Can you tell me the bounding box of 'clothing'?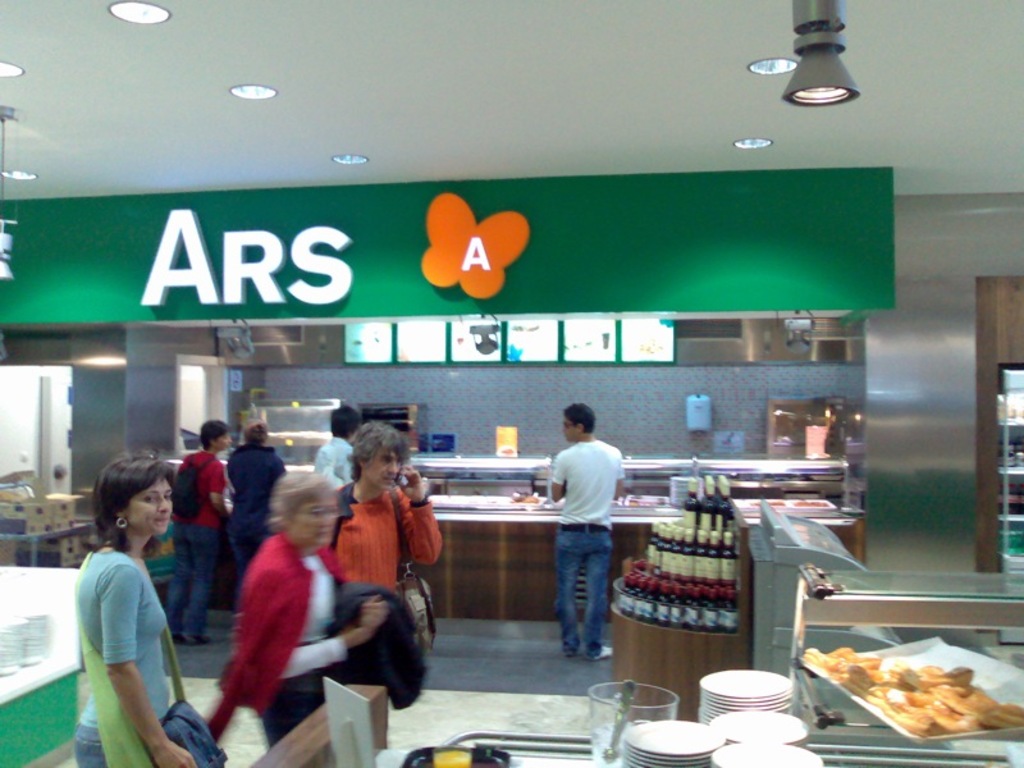
(x1=63, y1=518, x2=184, y2=753).
